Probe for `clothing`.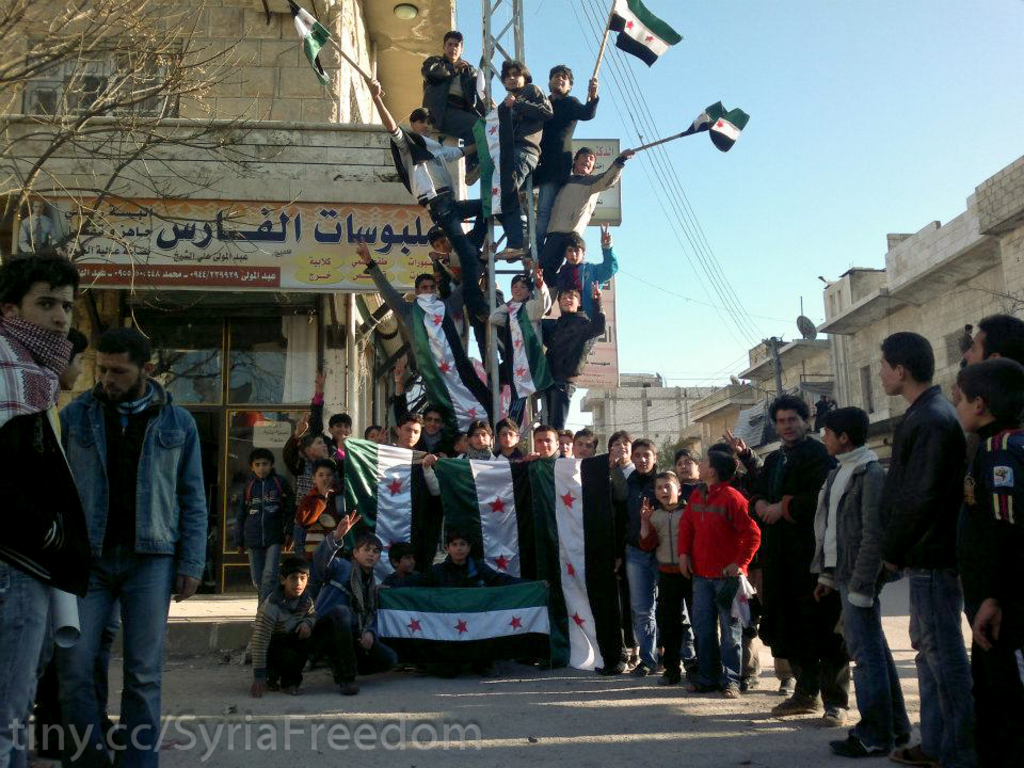
Probe result: x1=435 y1=224 x2=492 y2=371.
